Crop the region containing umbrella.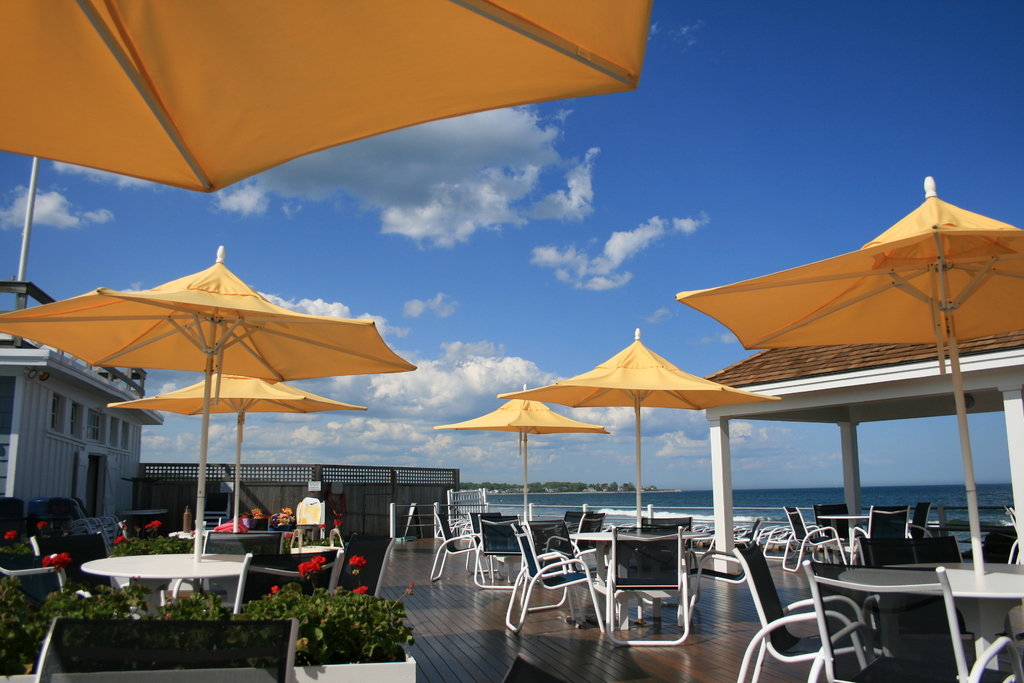
Crop region: region(108, 373, 368, 533).
